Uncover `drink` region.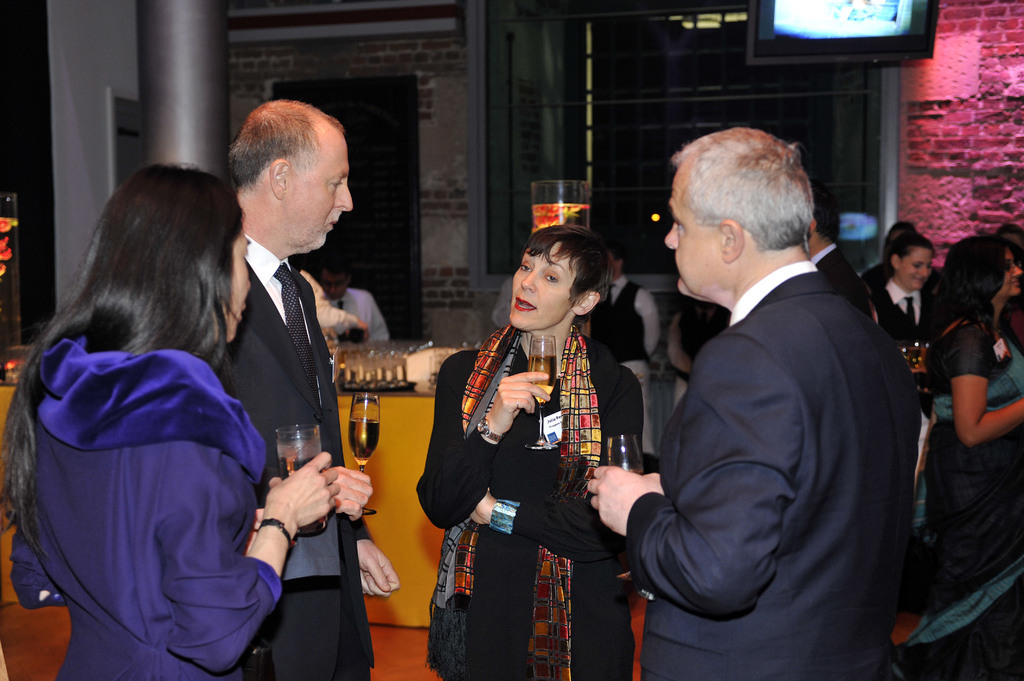
Uncovered: bbox=(526, 352, 560, 403).
